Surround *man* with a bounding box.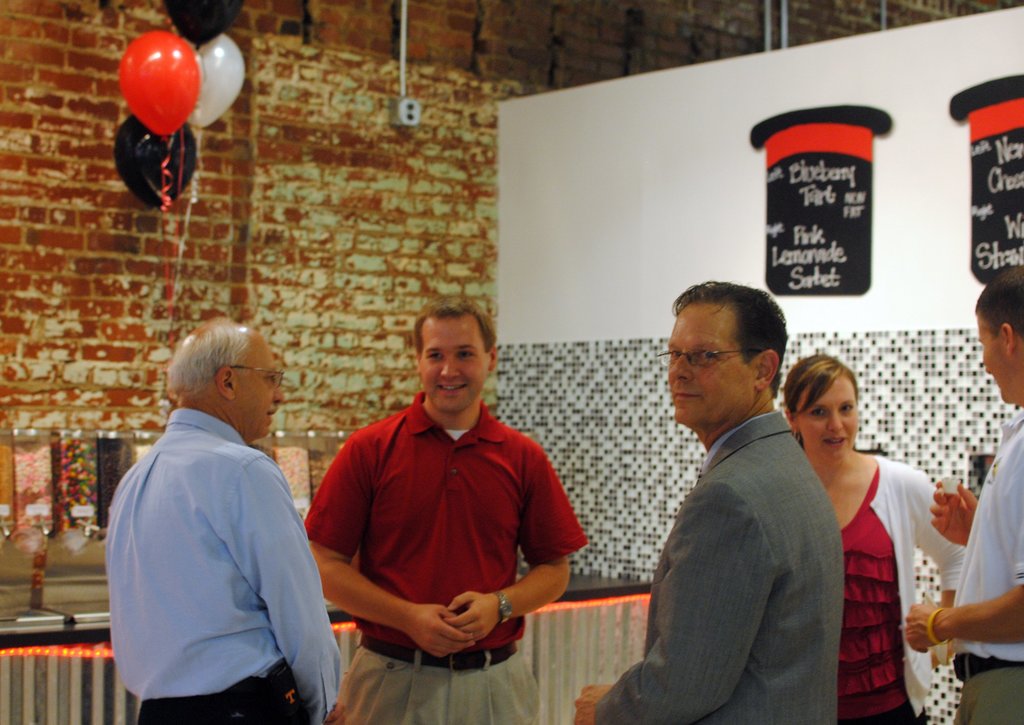
bbox=[305, 295, 580, 710].
